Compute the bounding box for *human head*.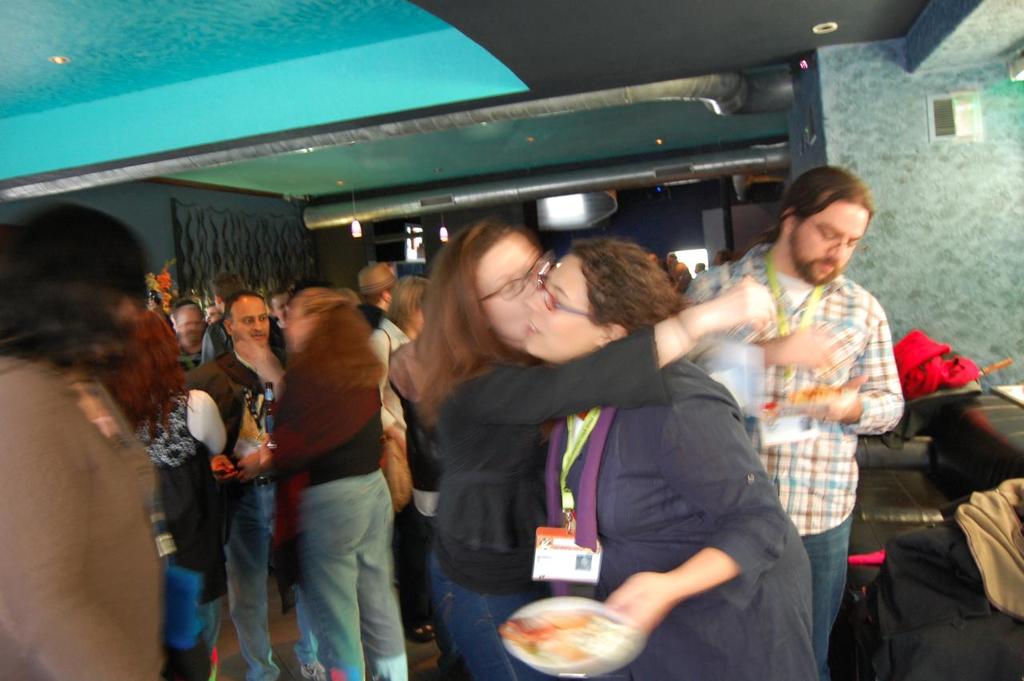
left=775, top=163, right=873, bottom=282.
